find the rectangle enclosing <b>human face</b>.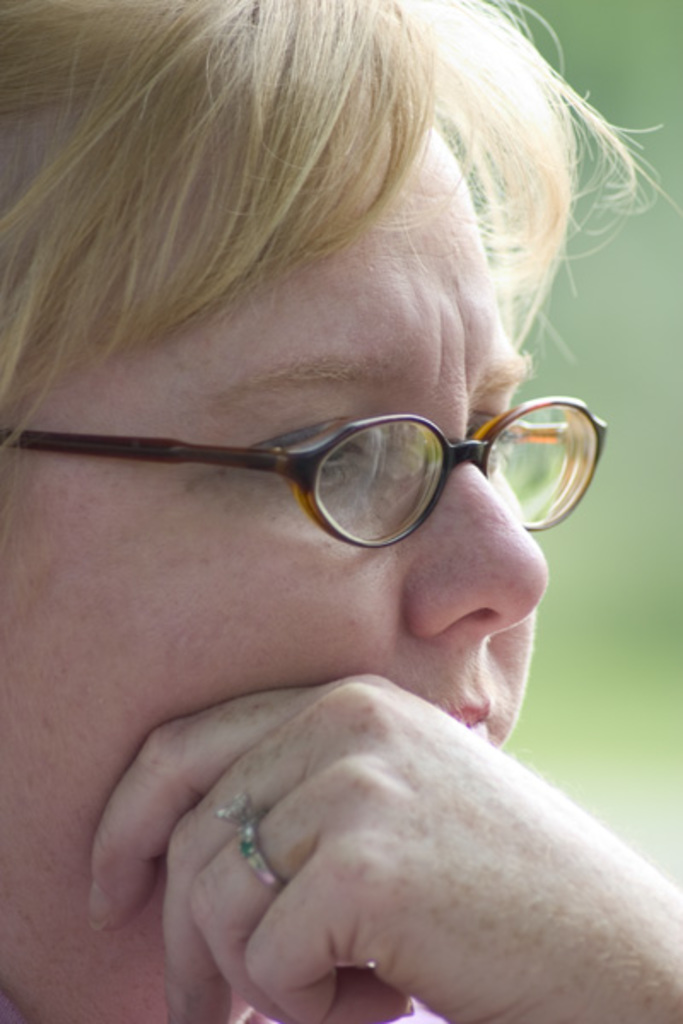
detection(0, 109, 545, 1022).
